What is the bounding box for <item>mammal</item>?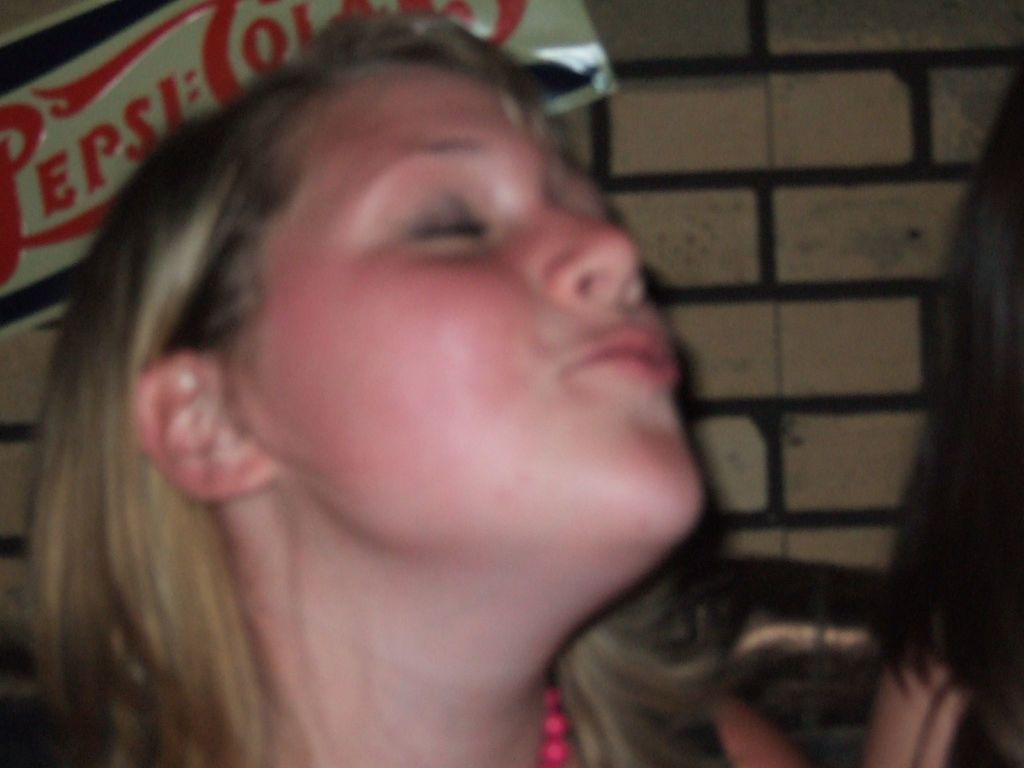
2:3:733:767.
